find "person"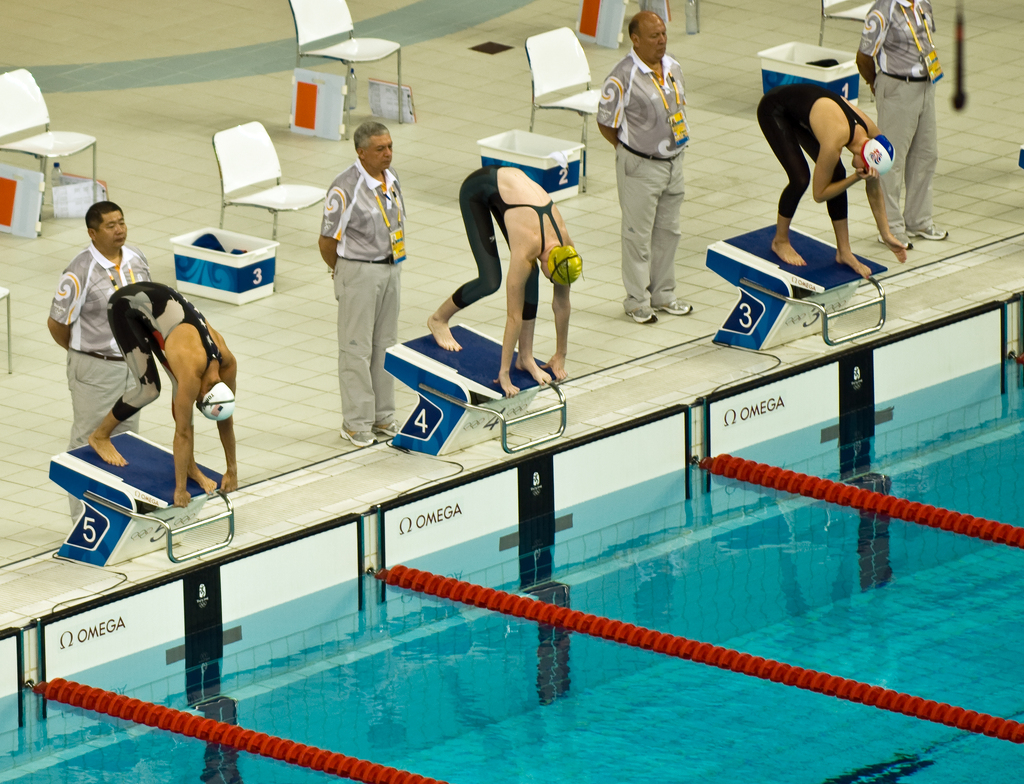
bbox=[88, 275, 239, 503]
